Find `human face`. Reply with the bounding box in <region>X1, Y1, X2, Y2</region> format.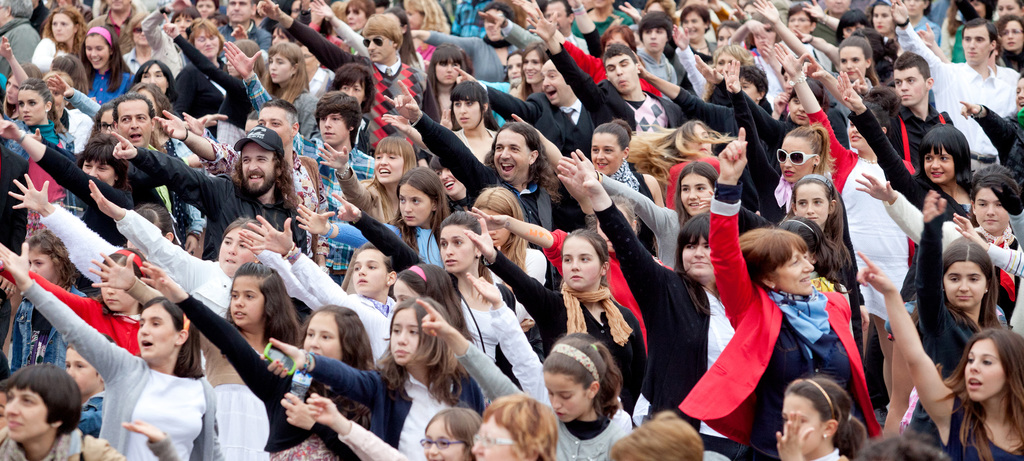
<region>304, 47, 316, 69</region>.
